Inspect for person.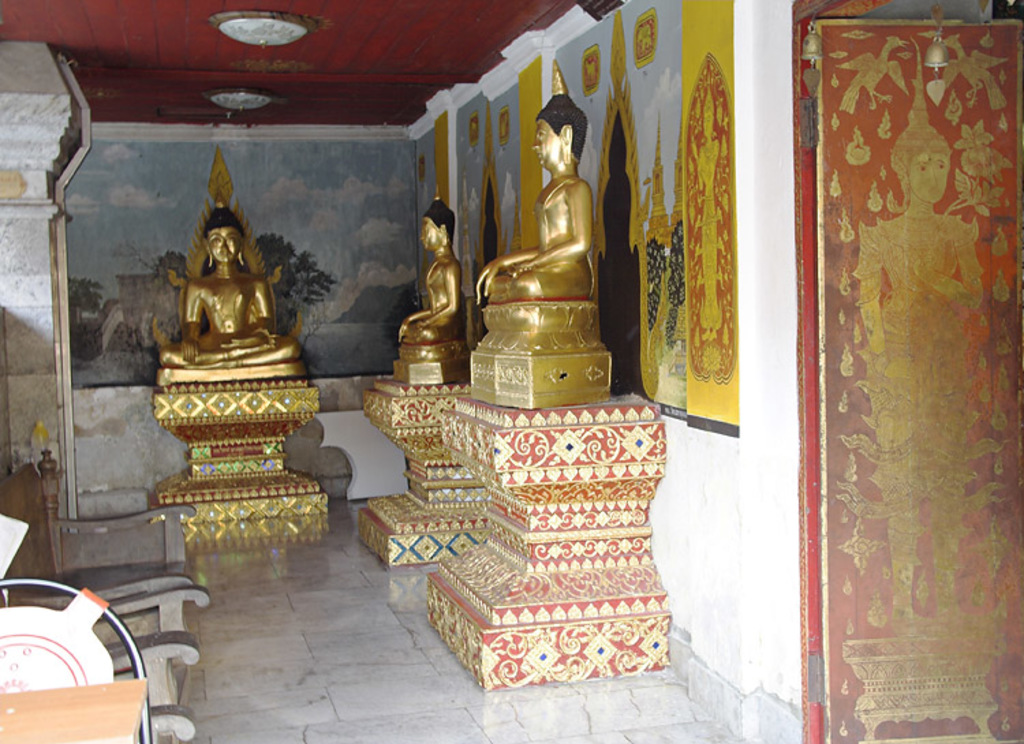
Inspection: 388, 198, 460, 349.
